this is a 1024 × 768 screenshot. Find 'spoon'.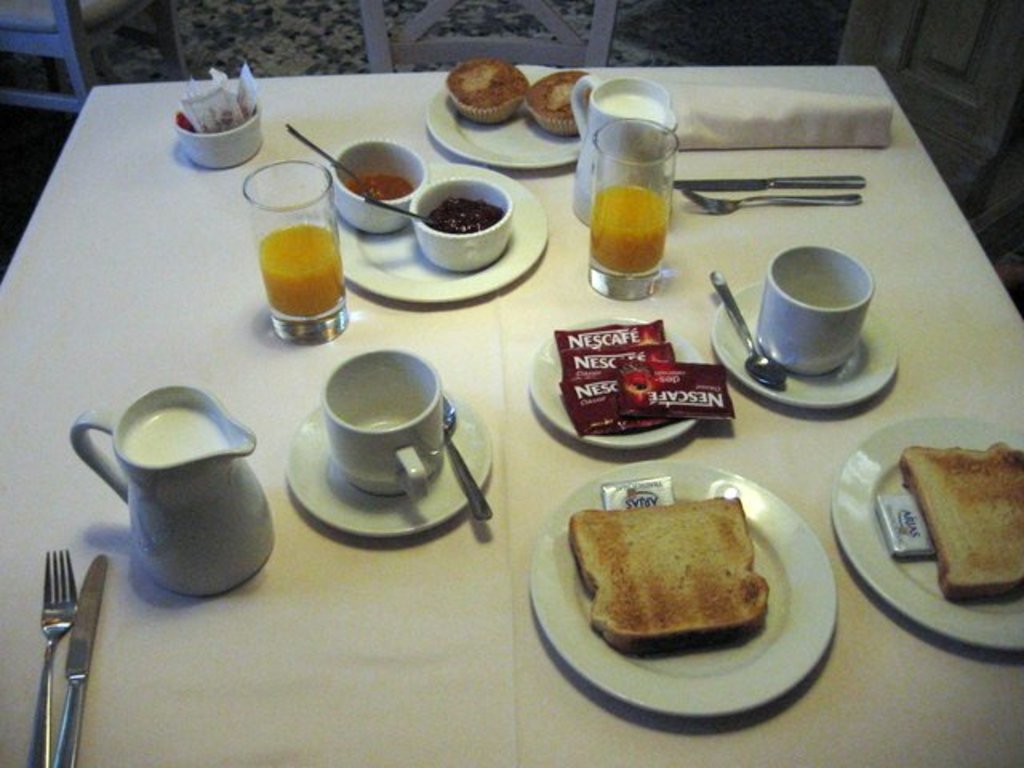
Bounding box: (left=709, top=267, right=787, bottom=395).
